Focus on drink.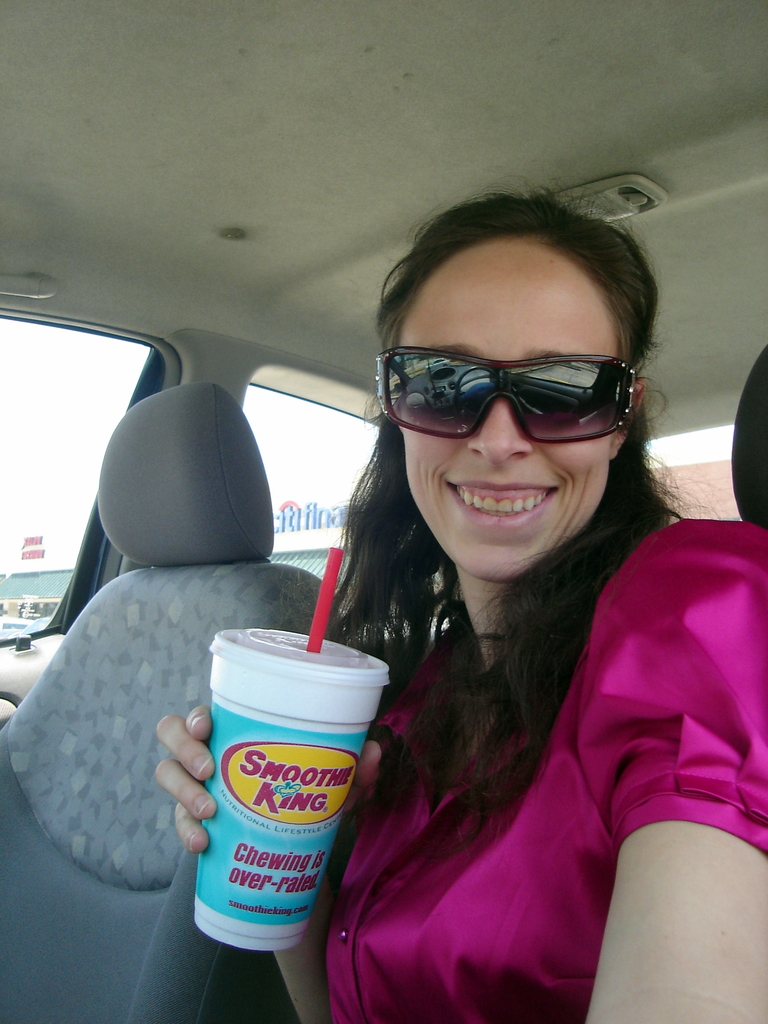
Focused at [136, 618, 394, 940].
